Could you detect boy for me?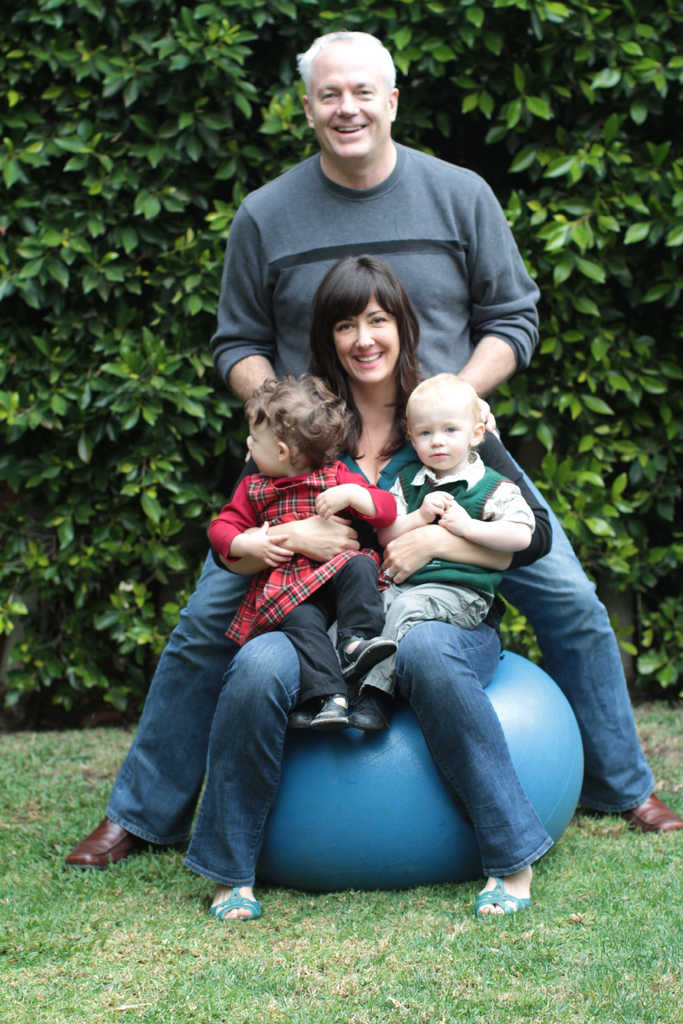
Detection result: [336,374,539,732].
